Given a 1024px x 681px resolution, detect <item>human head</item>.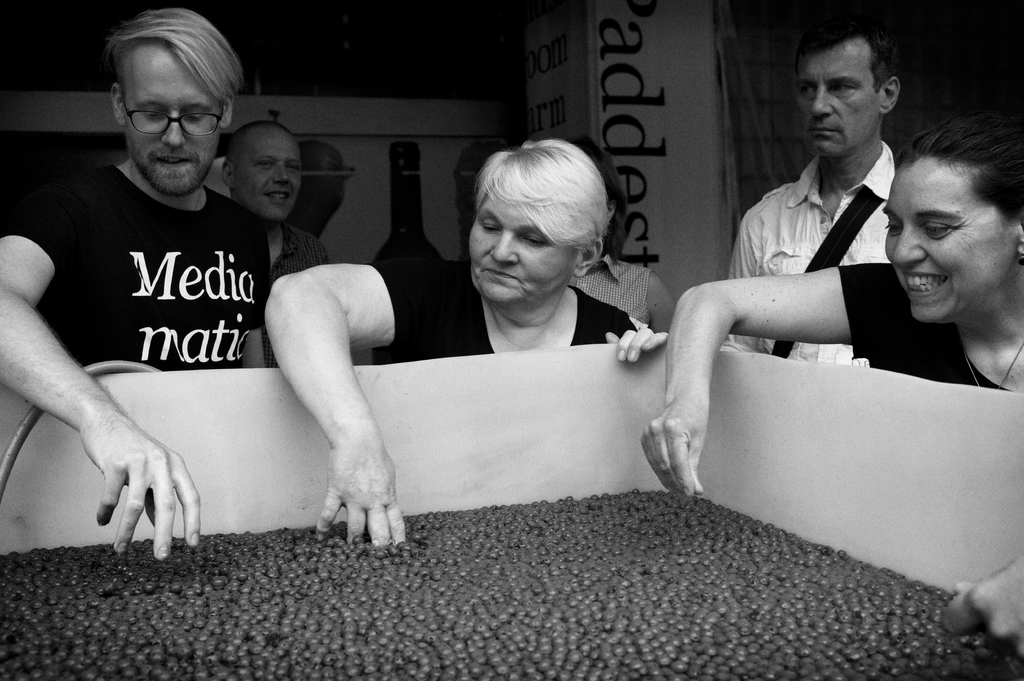
[223, 120, 307, 230].
